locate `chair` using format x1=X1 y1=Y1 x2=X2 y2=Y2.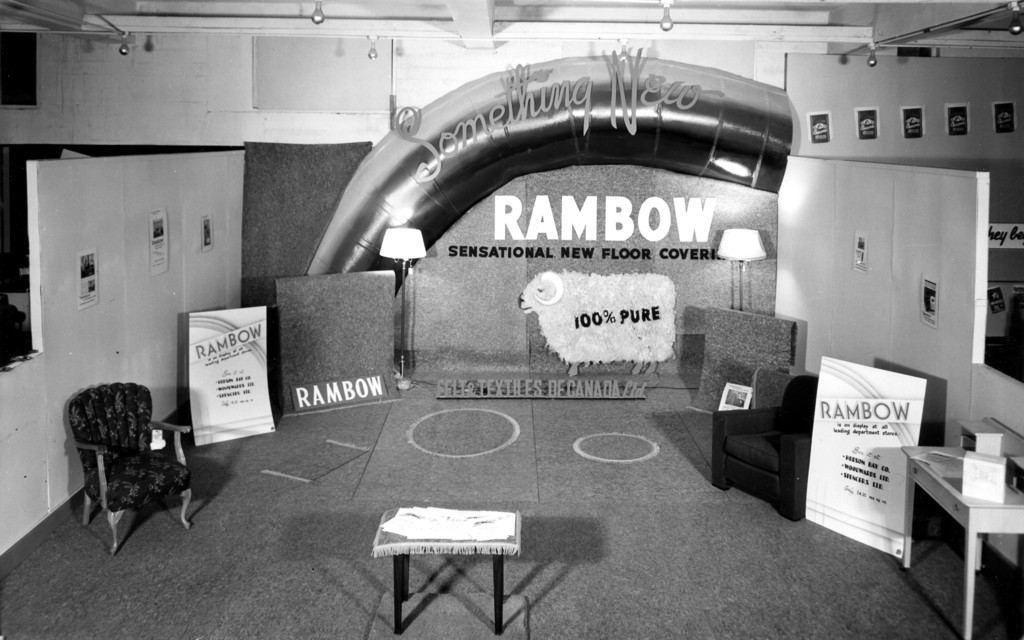
x1=714 y1=371 x2=822 y2=522.
